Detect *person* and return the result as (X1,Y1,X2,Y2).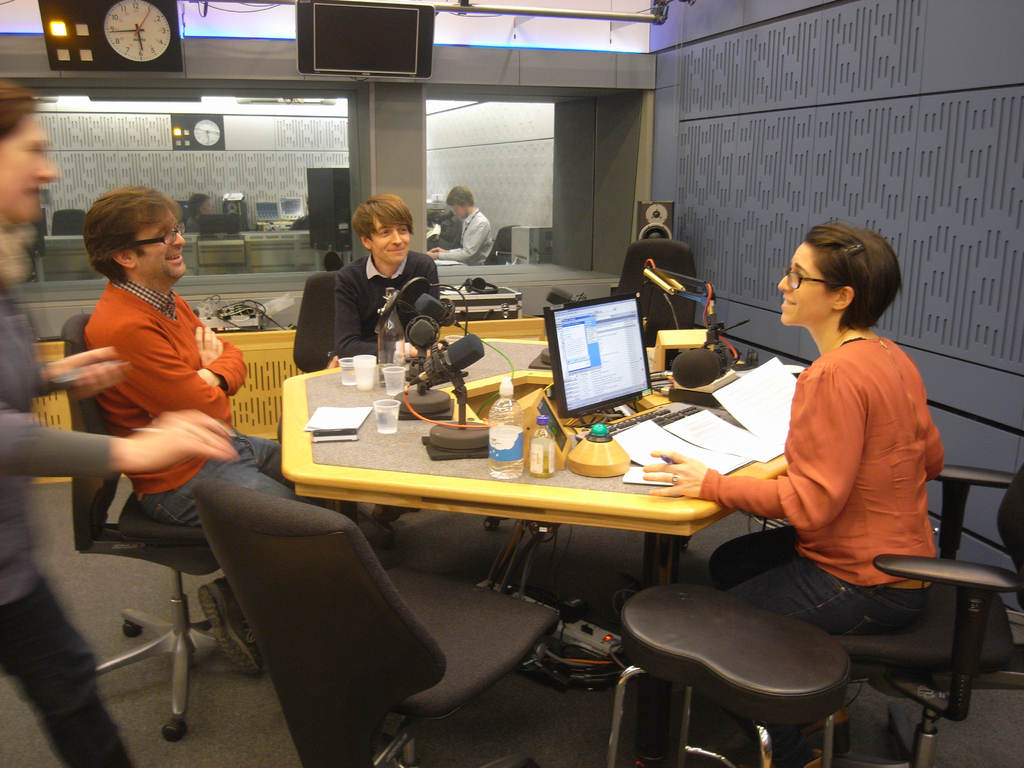
(427,186,494,266).
